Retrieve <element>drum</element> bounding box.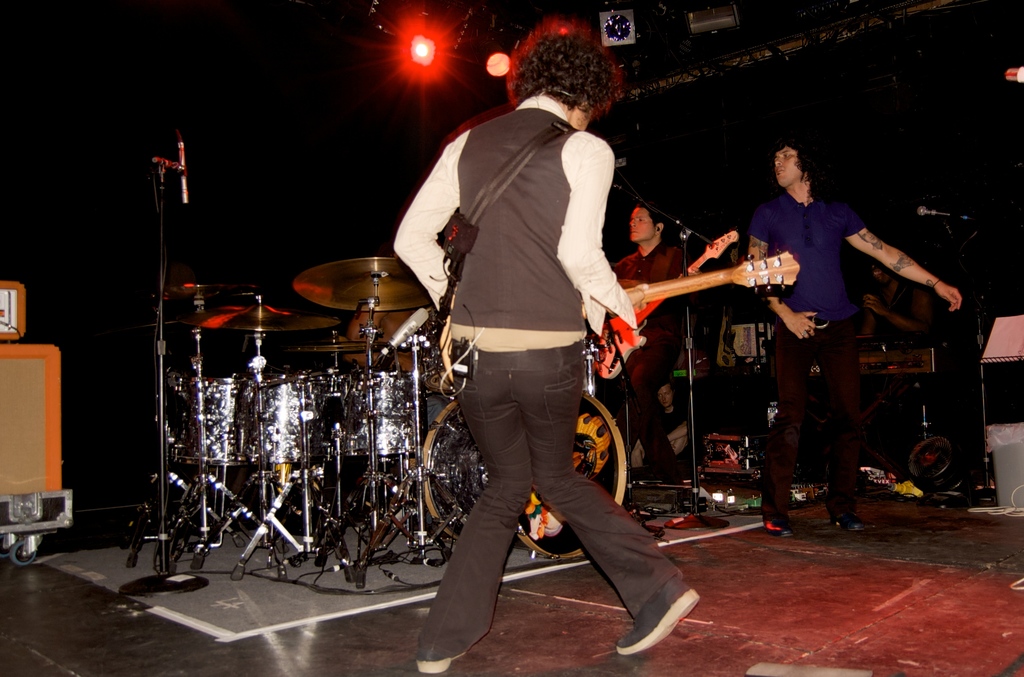
Bounding box: (x1=340, y1=307, x2=436, y2=370).
